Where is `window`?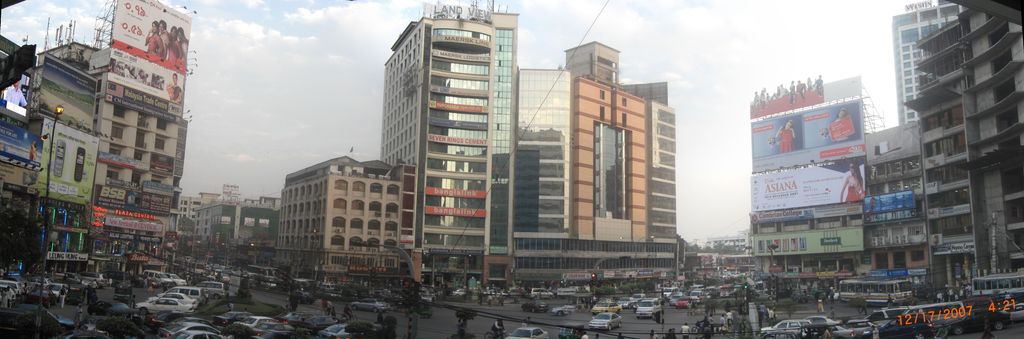
(left=870, top=229, right=886, bottom=242).
